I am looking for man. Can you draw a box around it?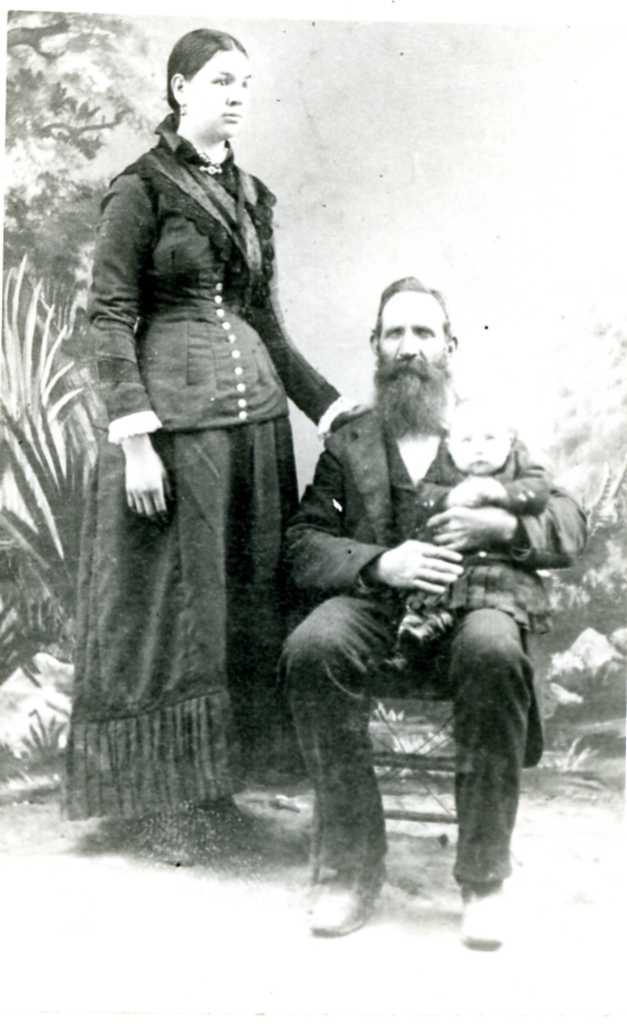
Sure, the bounding box is Rect(256, 289, 547, 931).
